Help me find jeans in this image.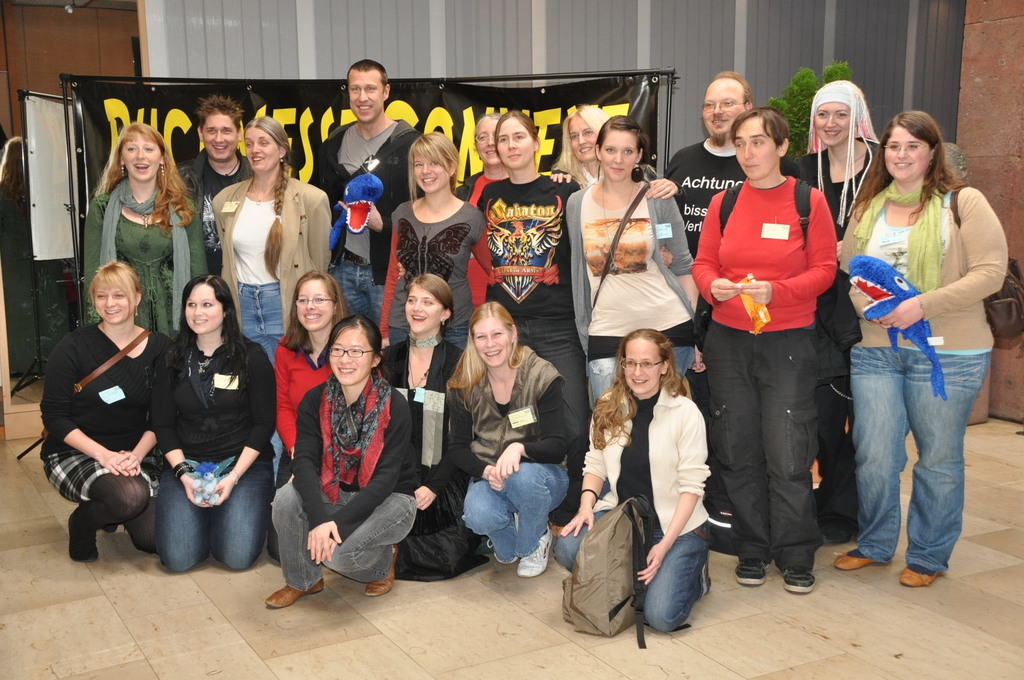
Found it: bbox=(556, 519, 705, 633).
